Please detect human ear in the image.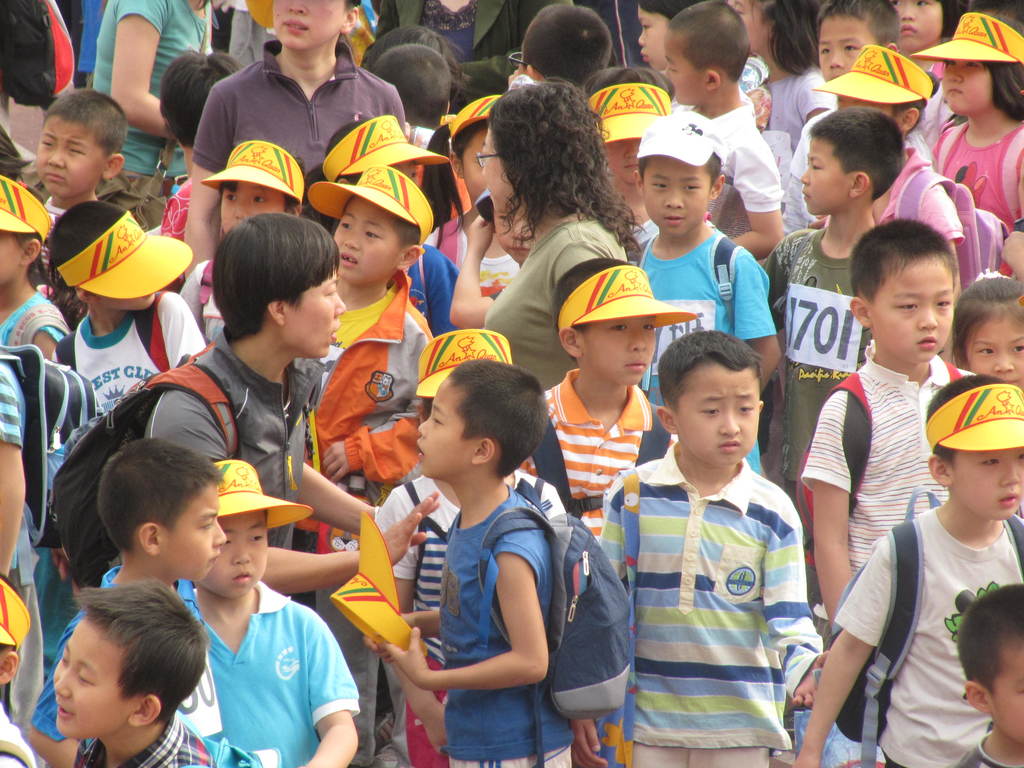
<box>925,454,952,484</box>.
